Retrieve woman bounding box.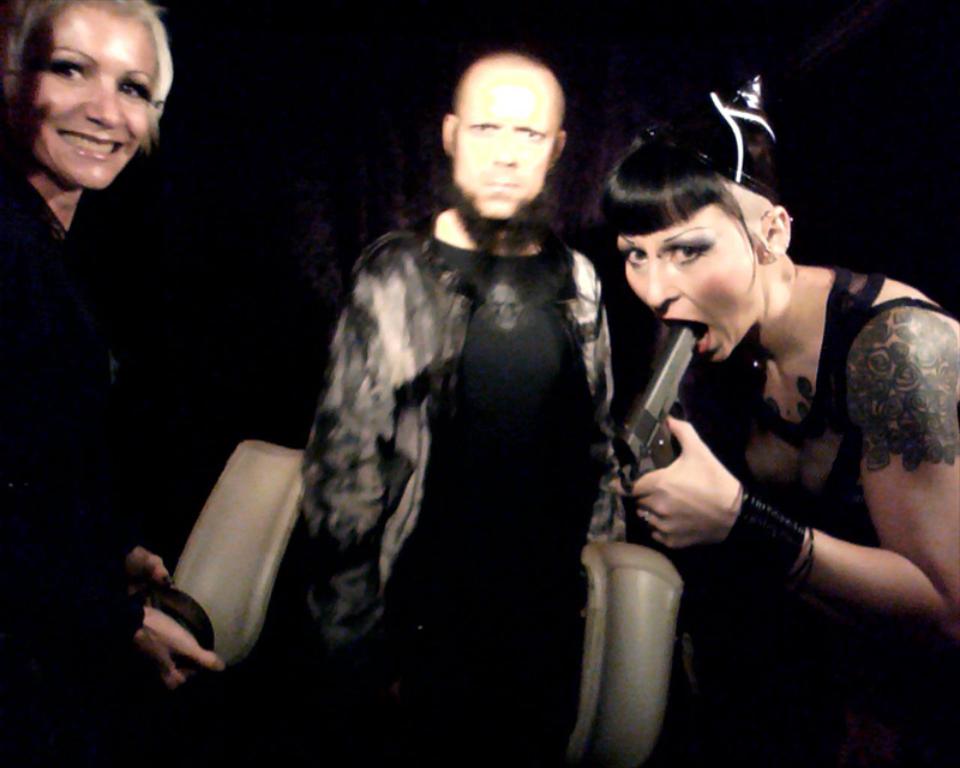
Bounding box: left=0, top=0, right=203, bottom=583.
